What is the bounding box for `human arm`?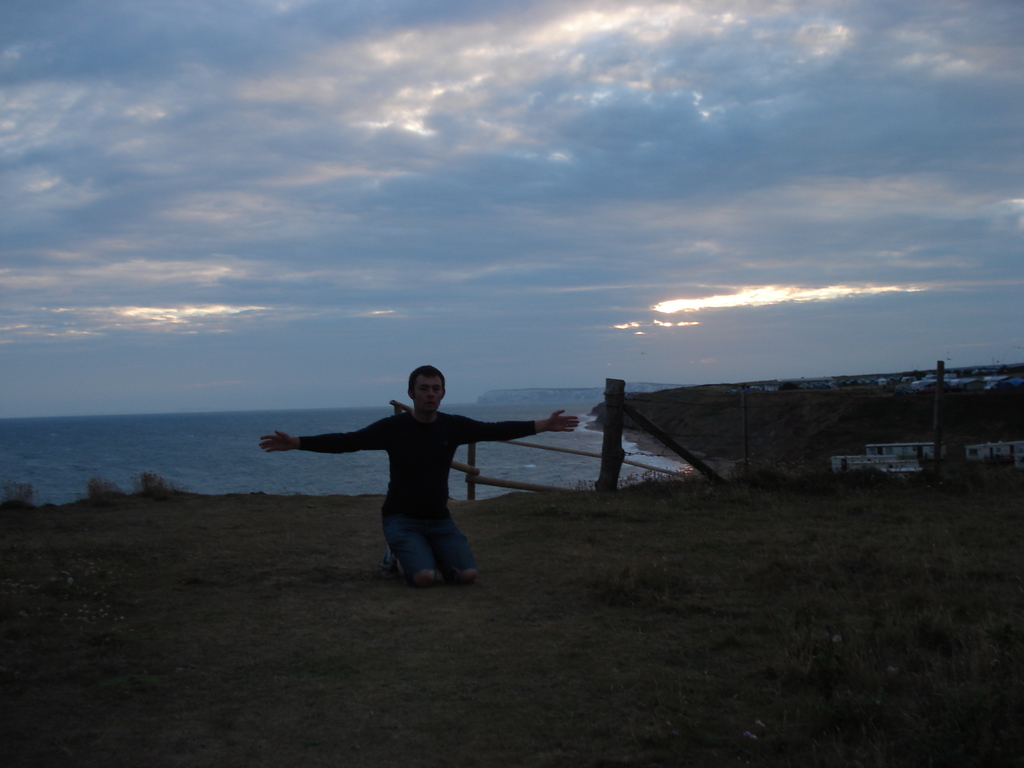
449 407 578 447.
